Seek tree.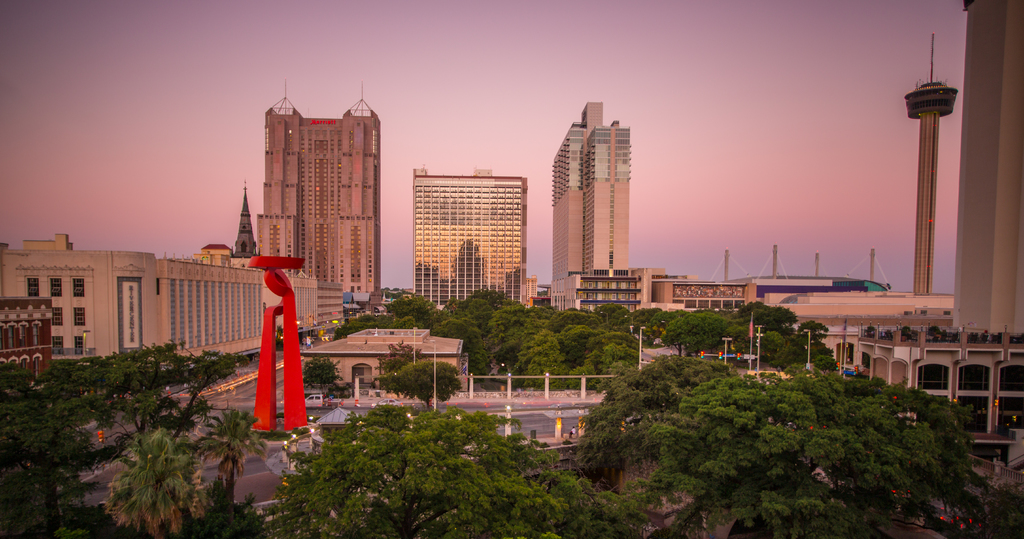
97:404:262:538.
